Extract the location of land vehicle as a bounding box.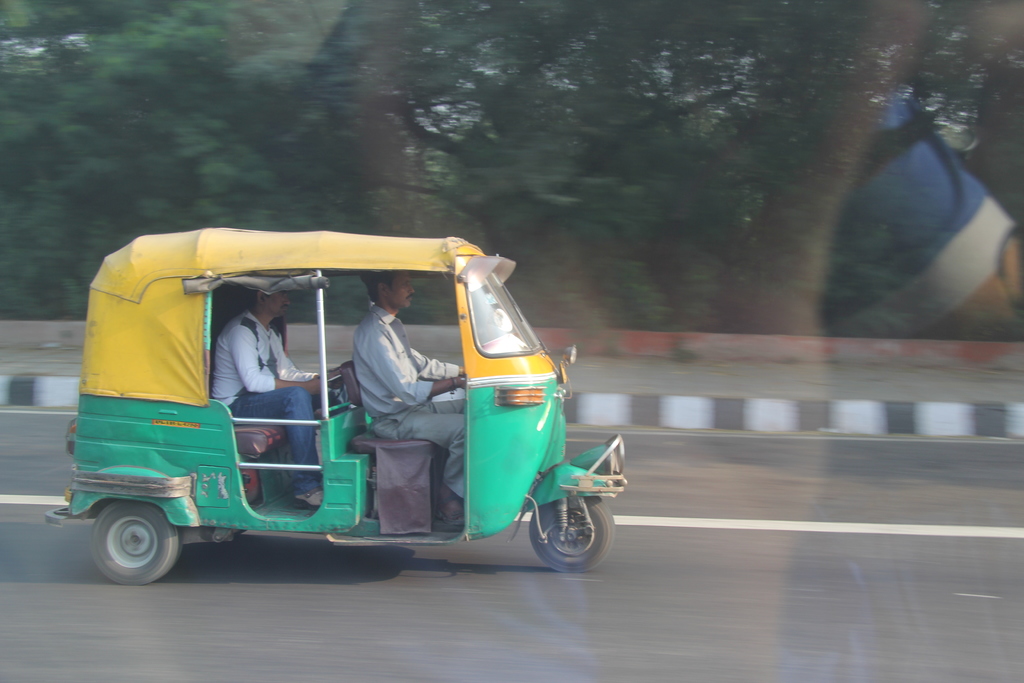
{"x1": 62, "y1": 224, "x2": 616, "y2": 584}.
